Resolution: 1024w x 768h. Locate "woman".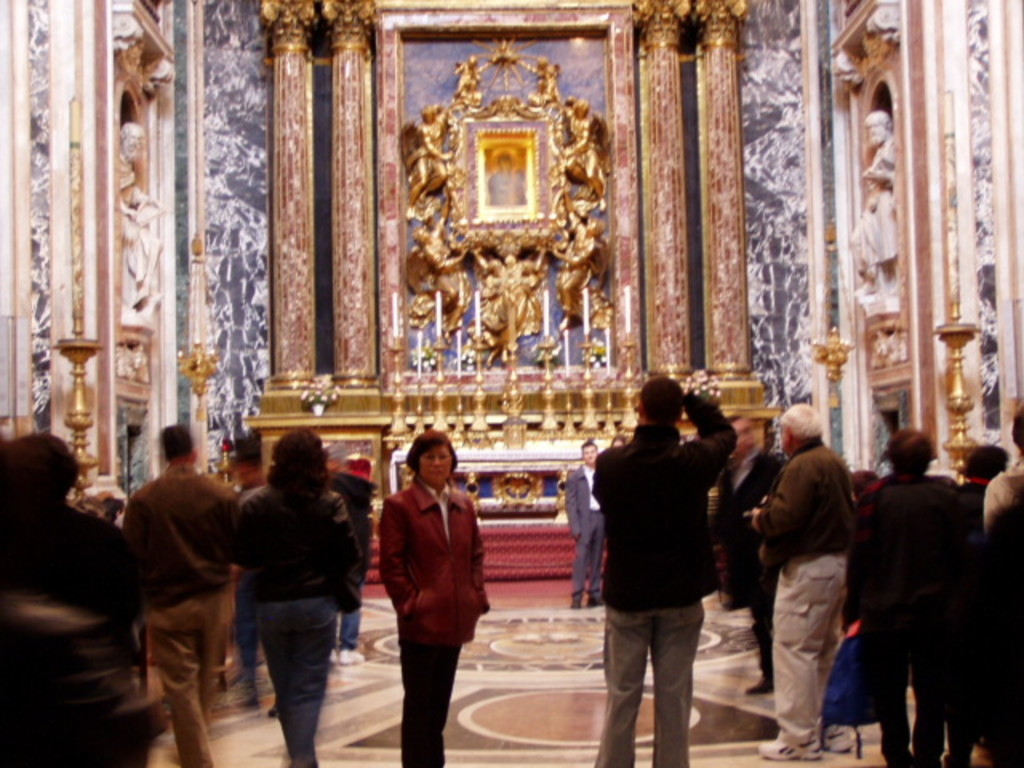
region(371, 410, 485, 760).
